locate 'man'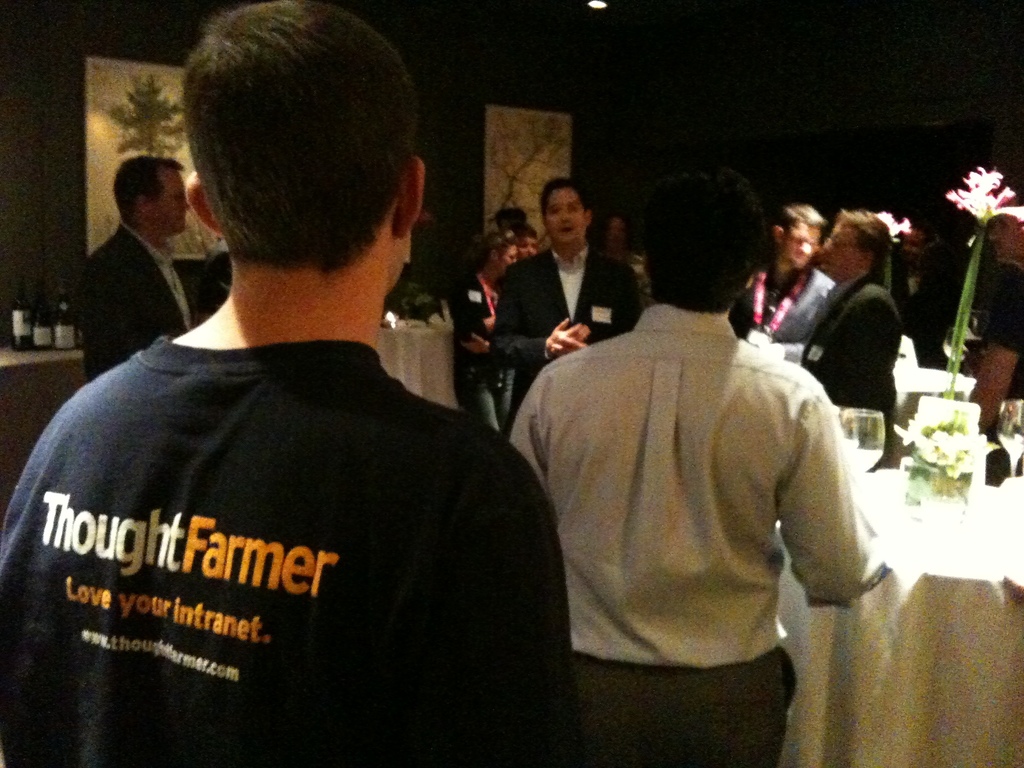
box(794, 196, 890, 463)
